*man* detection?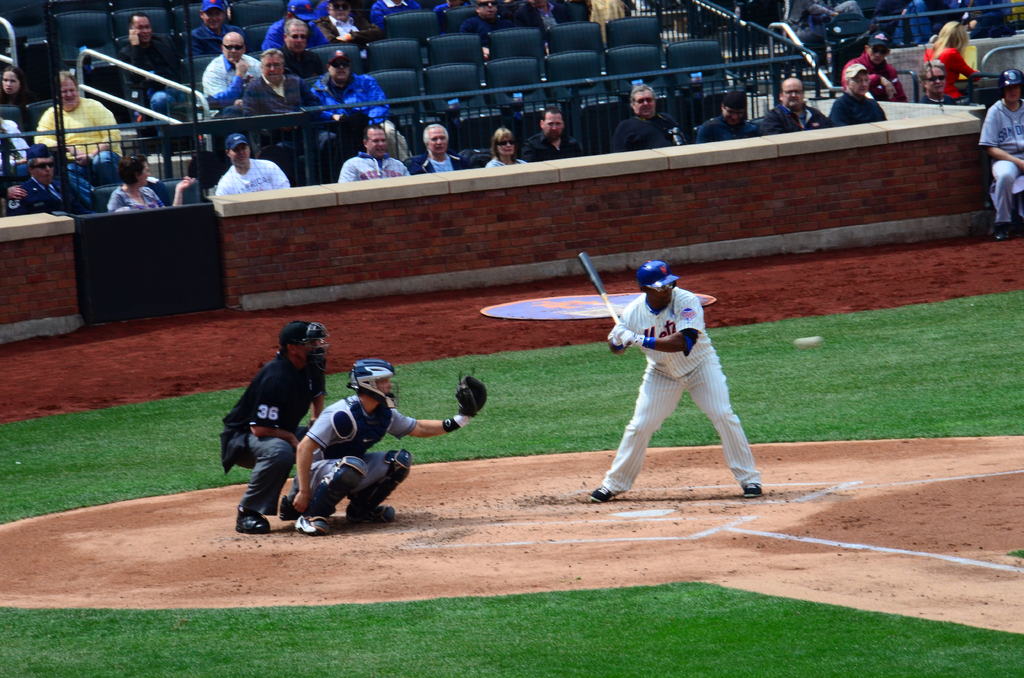
region(917, 60, 958, 114)
